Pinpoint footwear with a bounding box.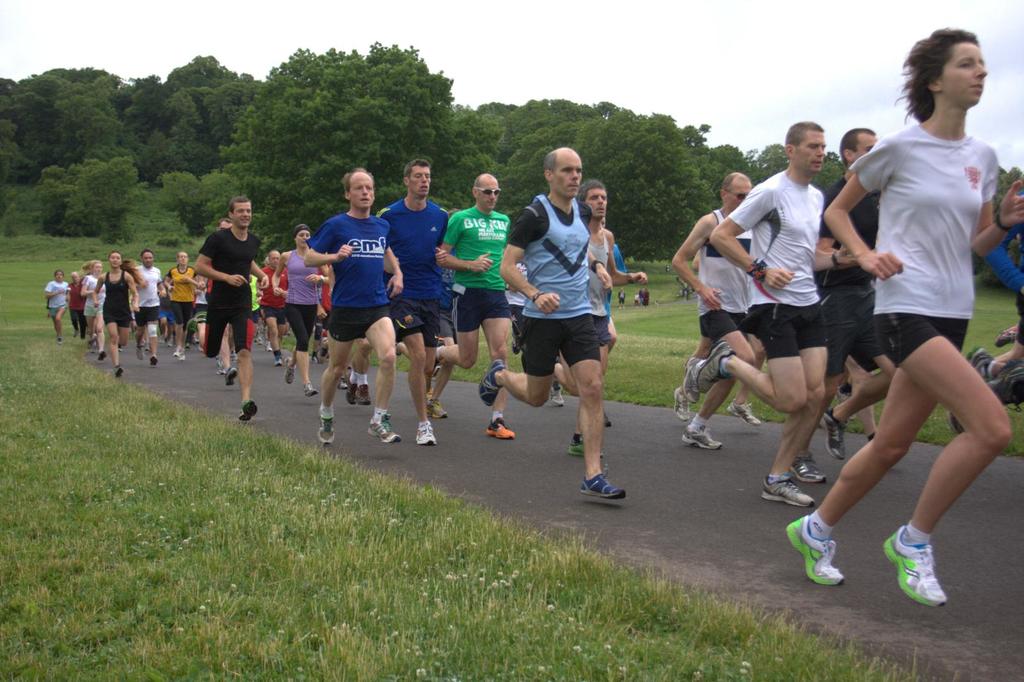
pyautogui.locateOnScreen(367, 412, 402, 441).
